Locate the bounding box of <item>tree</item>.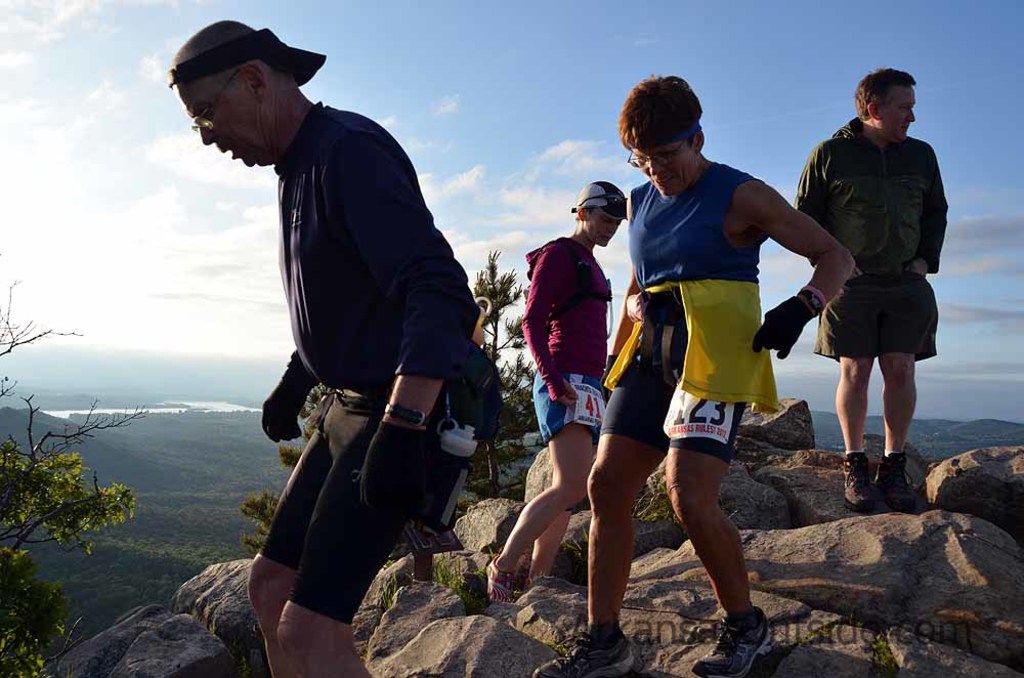
Bounding box: [x1=0, y1=430, x2=131, y2=677].
